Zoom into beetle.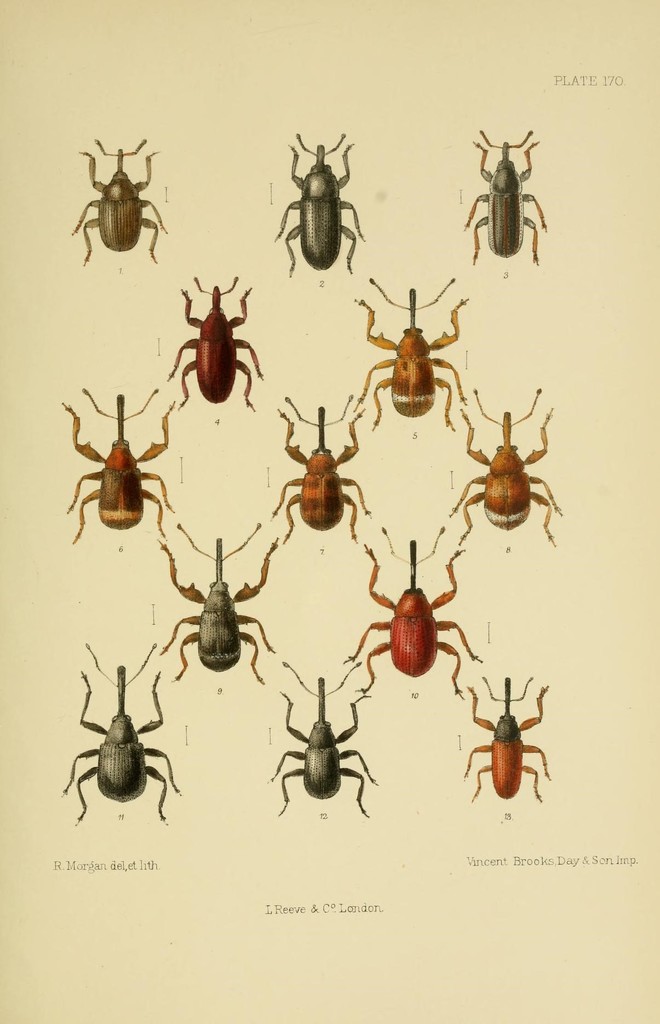
Zoom target: 465,671,553,799.
